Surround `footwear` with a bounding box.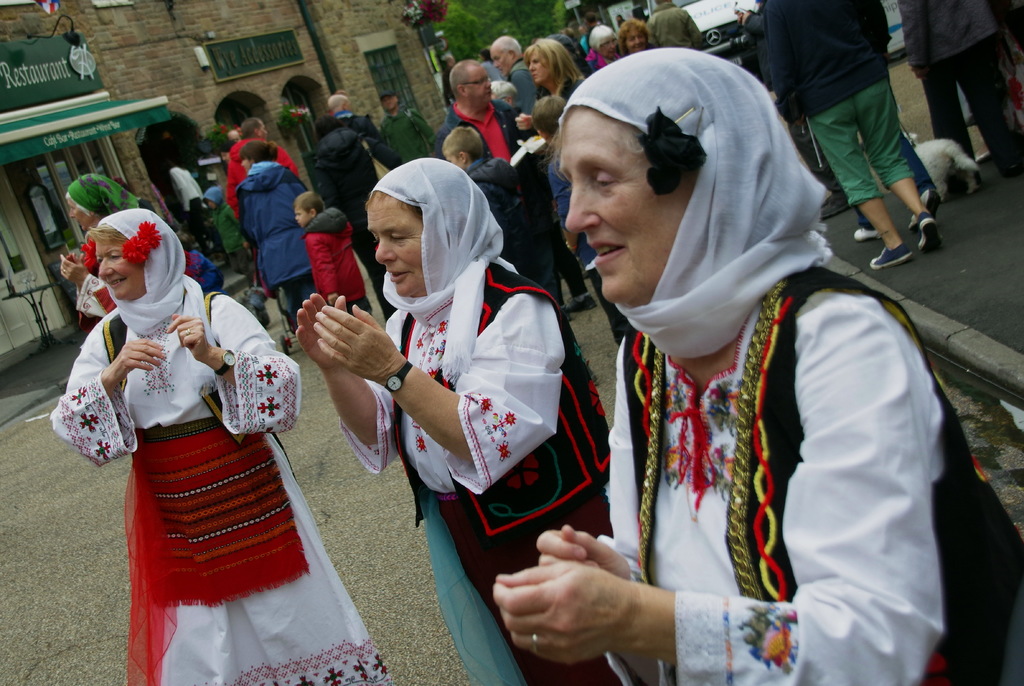
select_region(924, 217, 941, 256).
